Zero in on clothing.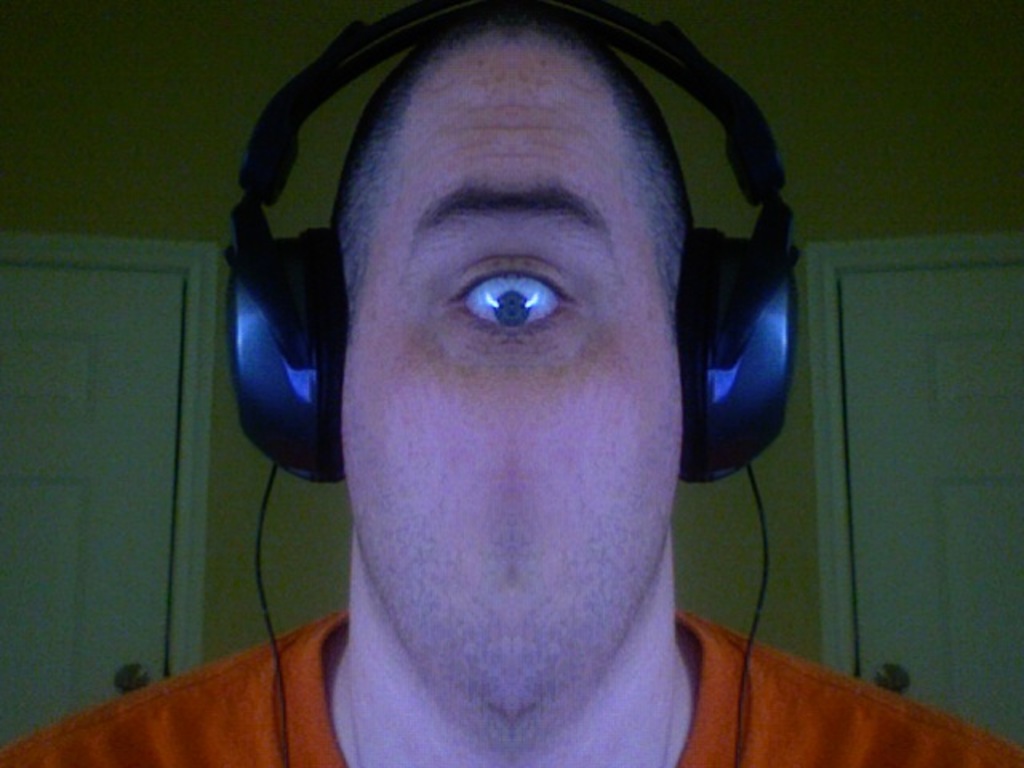
Zeroed in: box=[0, 602, 1022, 766].
